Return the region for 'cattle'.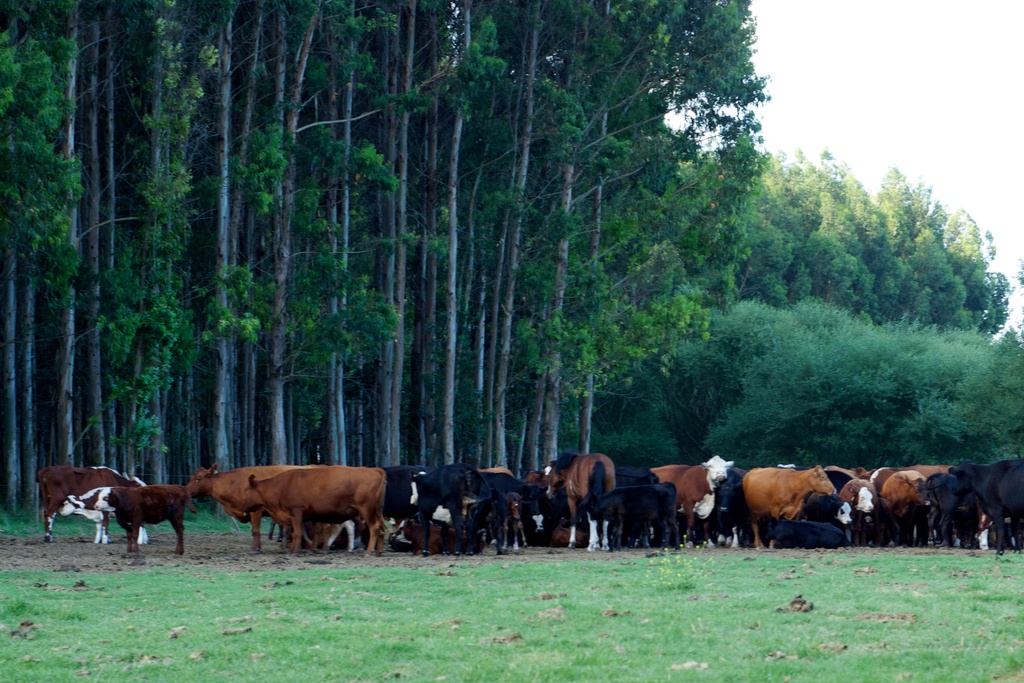
35:468:147:537.
